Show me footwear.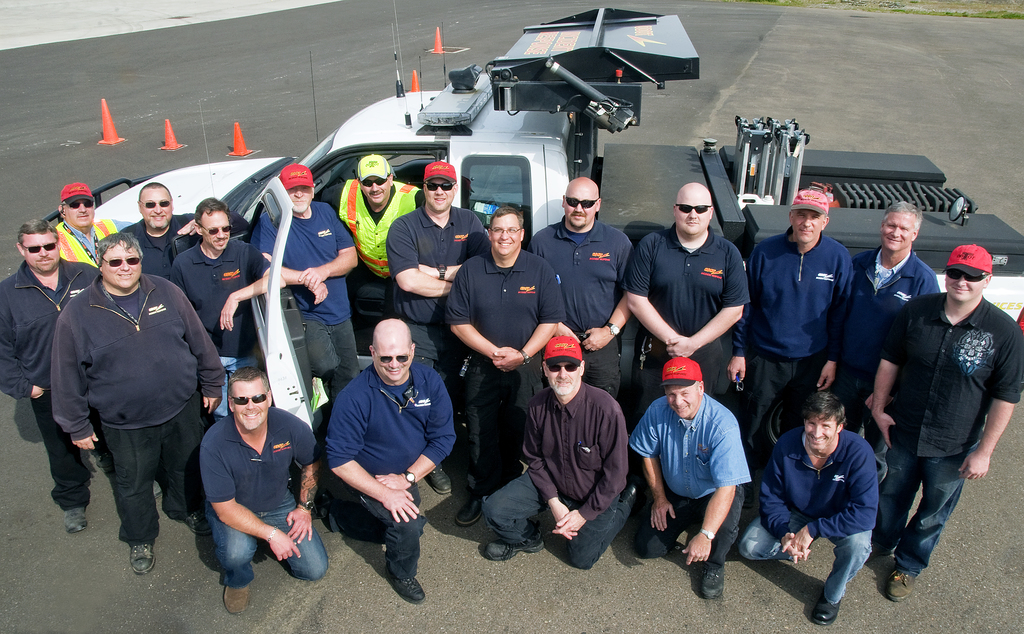
footwear is here: 318/484/333/537.
